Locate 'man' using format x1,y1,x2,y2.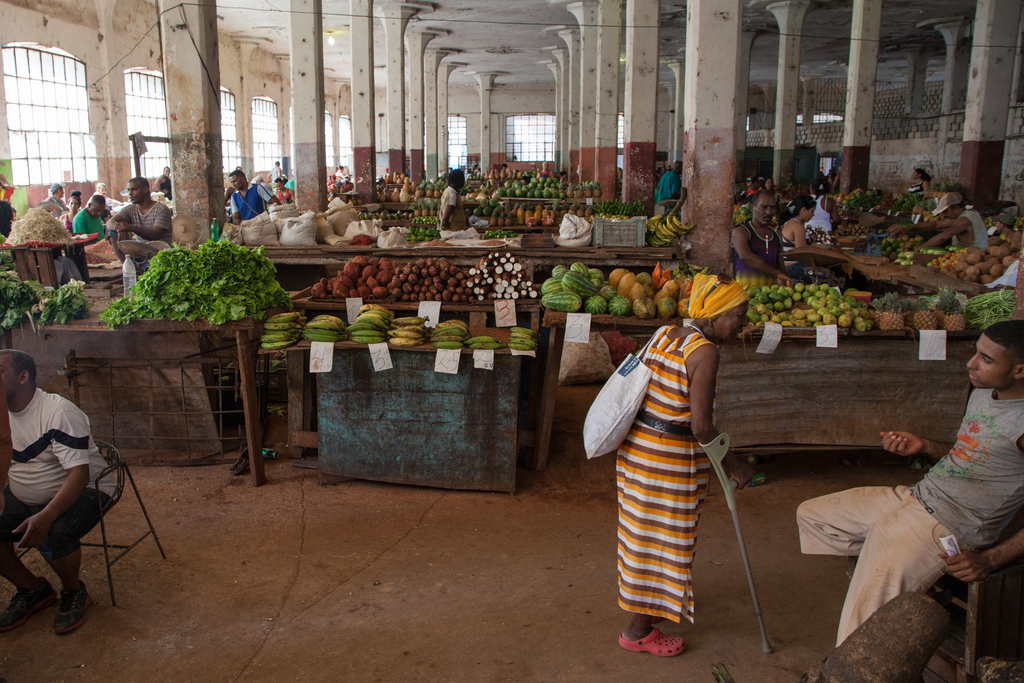
250,173,270,194.
